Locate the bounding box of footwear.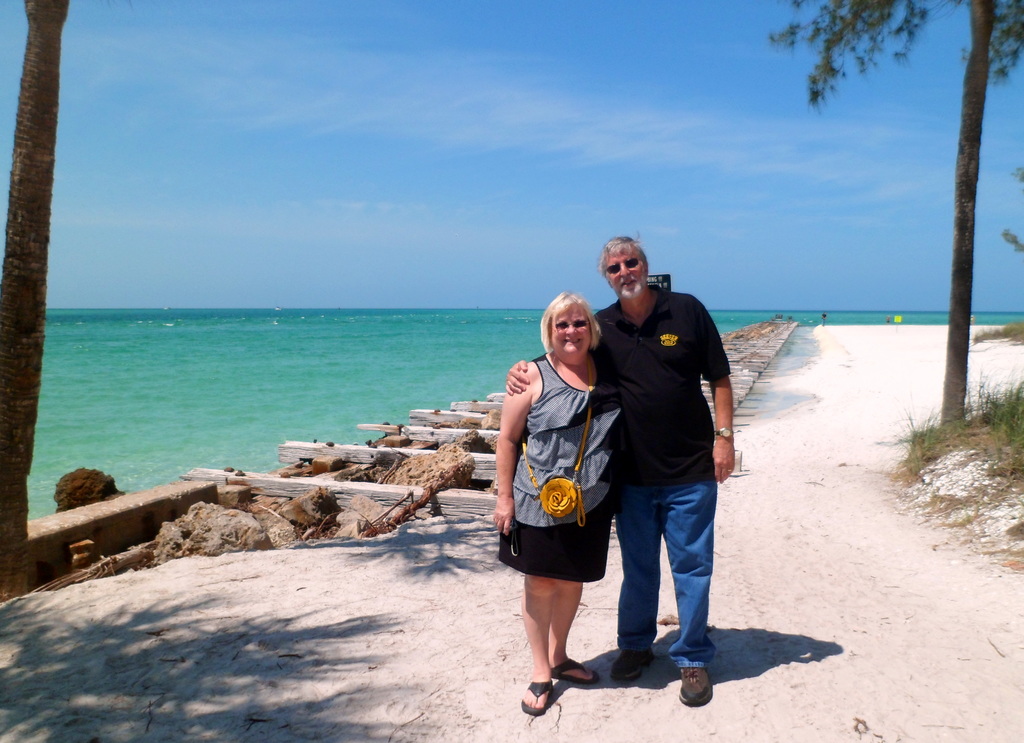
Bounding box: l=679, t=660, r=707, b=707.
